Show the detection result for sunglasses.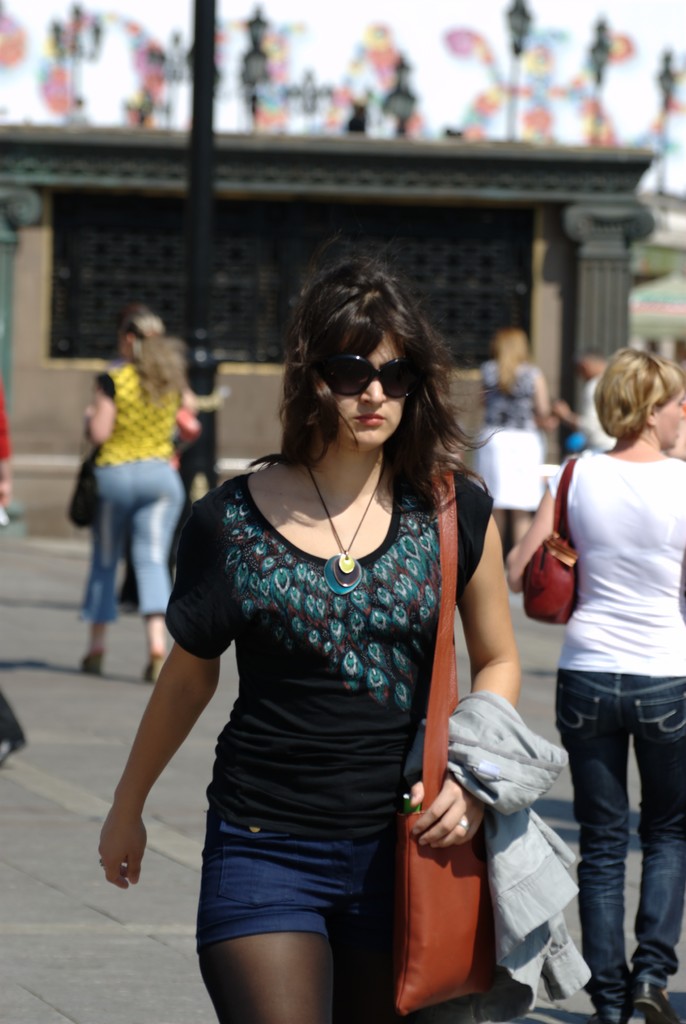
<box>304,350,426,394</box>.
